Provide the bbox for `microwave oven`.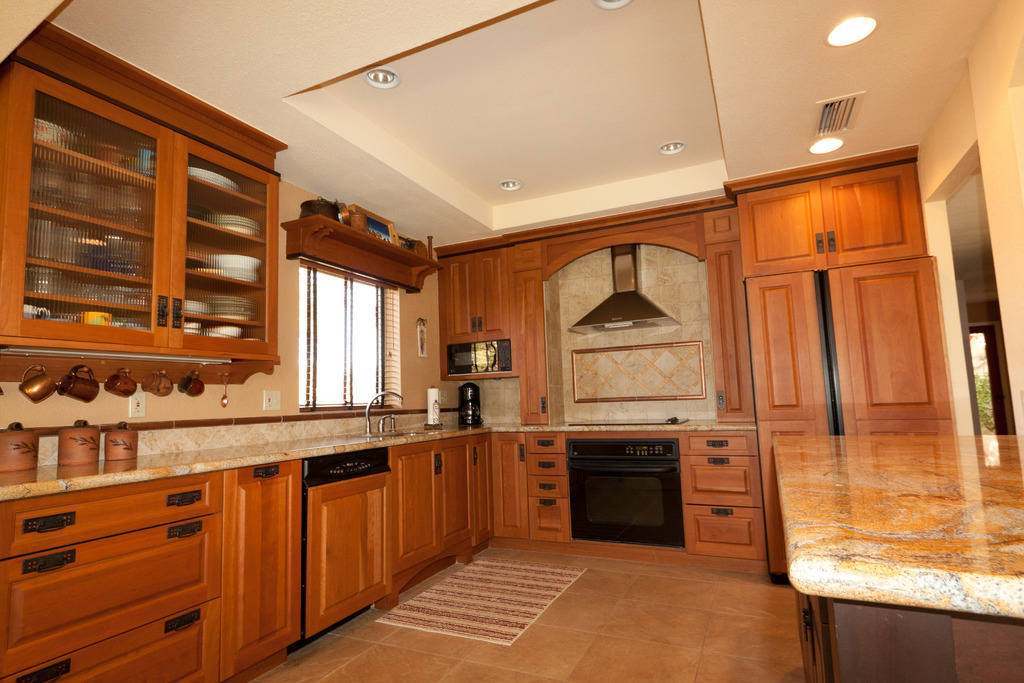
559:438:701:551.
